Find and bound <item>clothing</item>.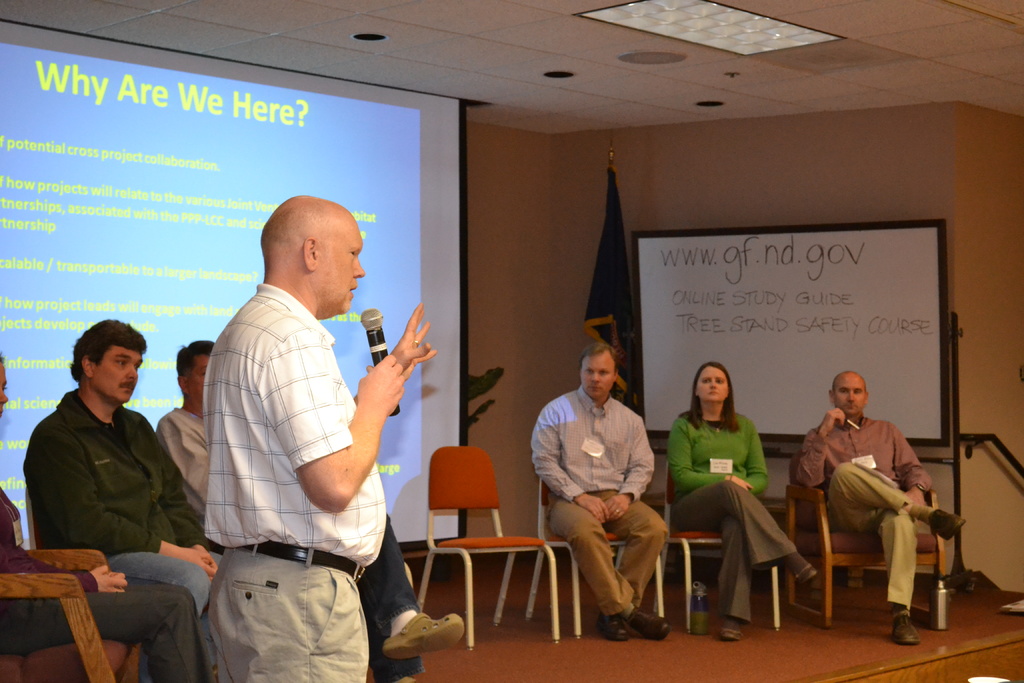
Bound: [left=159, top=400, right=222, bottom=550].
